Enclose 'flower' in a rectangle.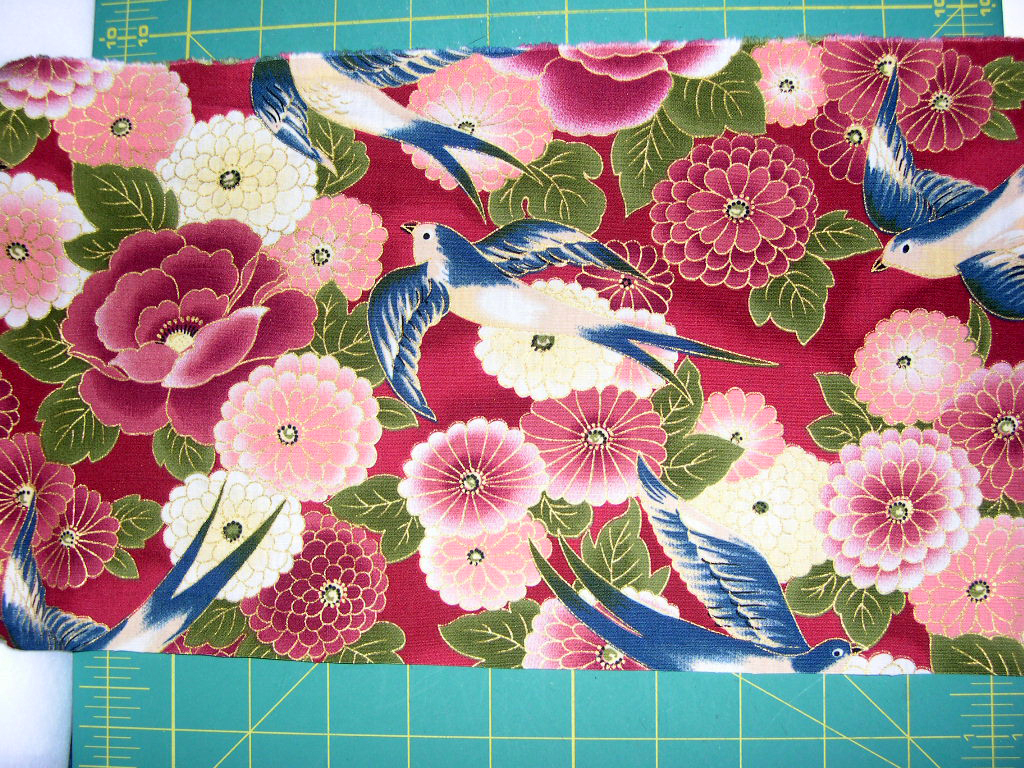
detection(817, 422, 969, 600).
